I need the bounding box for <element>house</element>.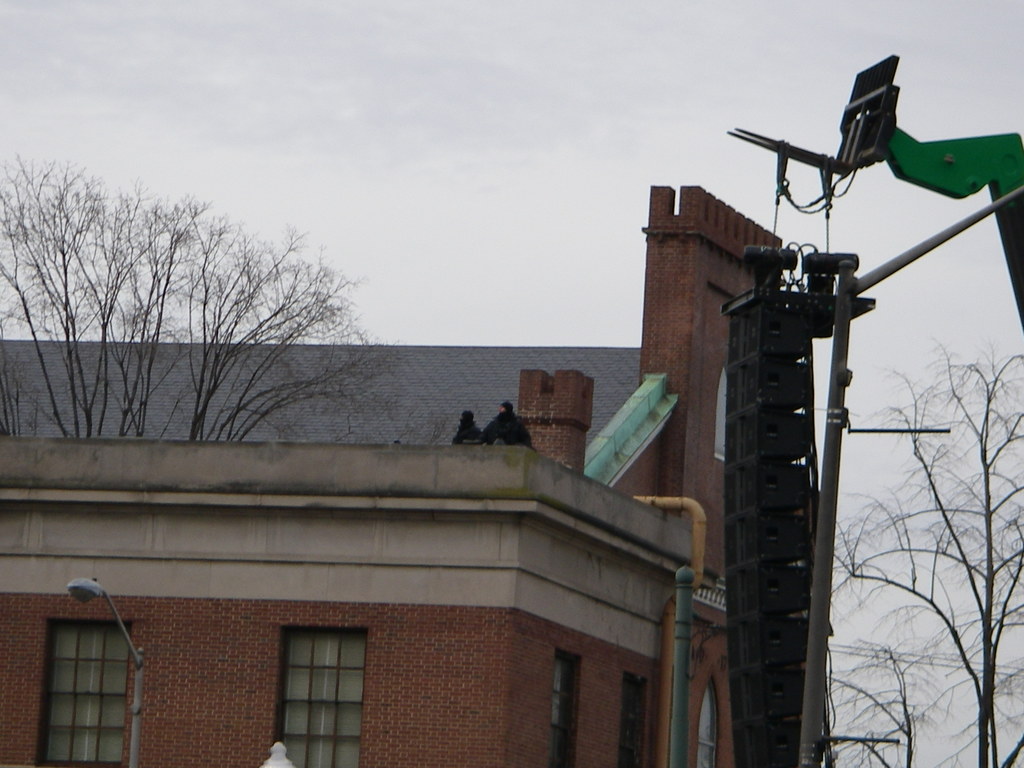
Here it is: (0, 183, 784, 767).
